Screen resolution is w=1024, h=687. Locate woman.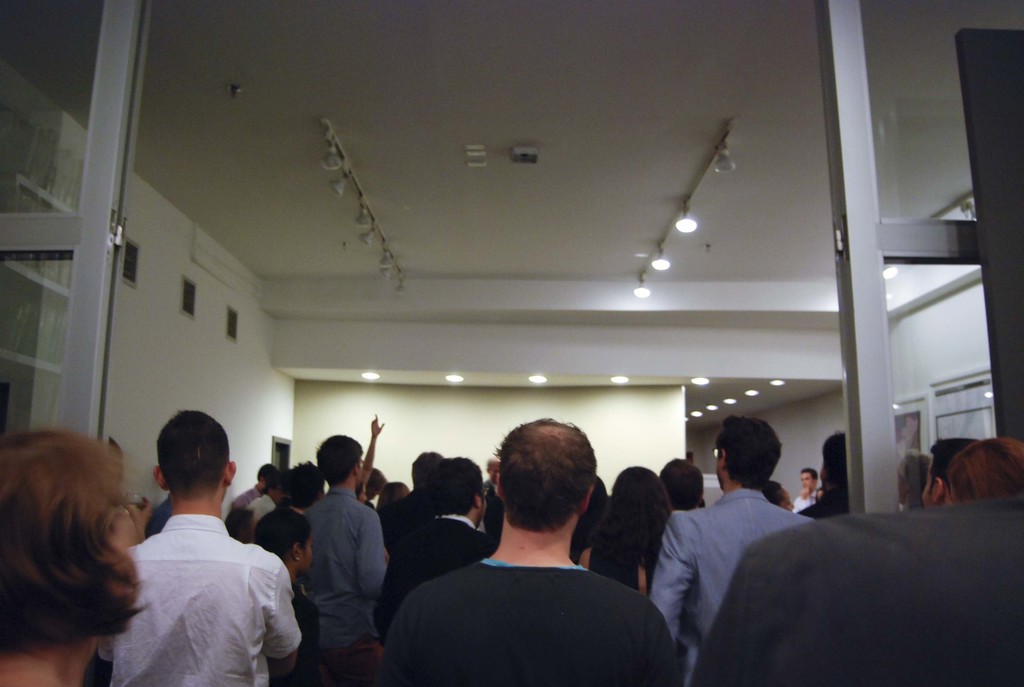
crop(762, 475, 795, 511).
